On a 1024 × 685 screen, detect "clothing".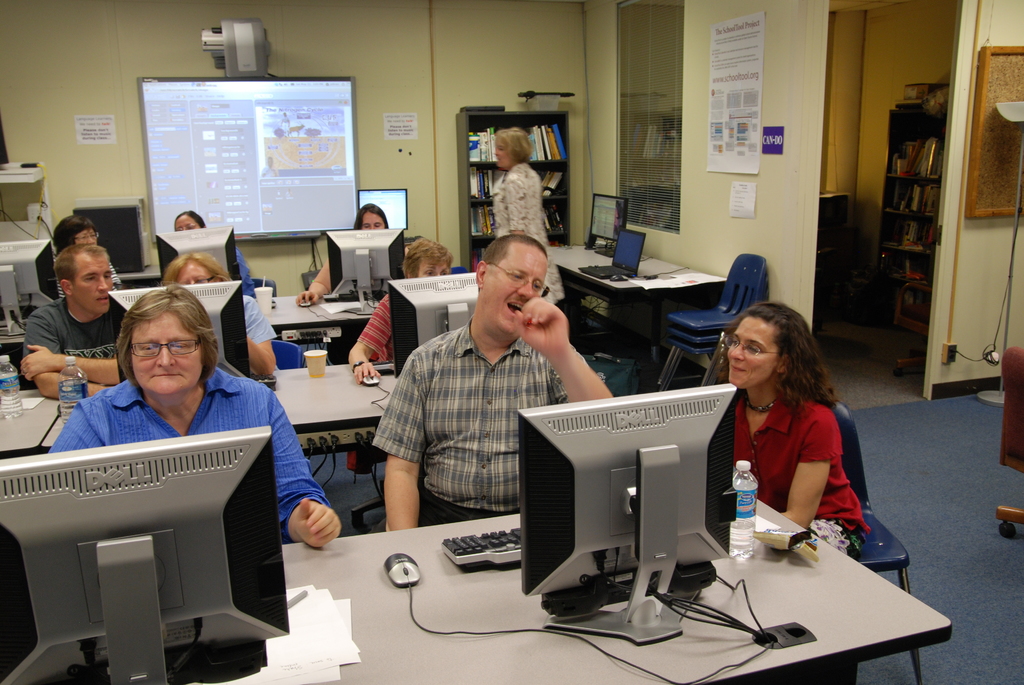
Rect(491, 164, 566, 303).
